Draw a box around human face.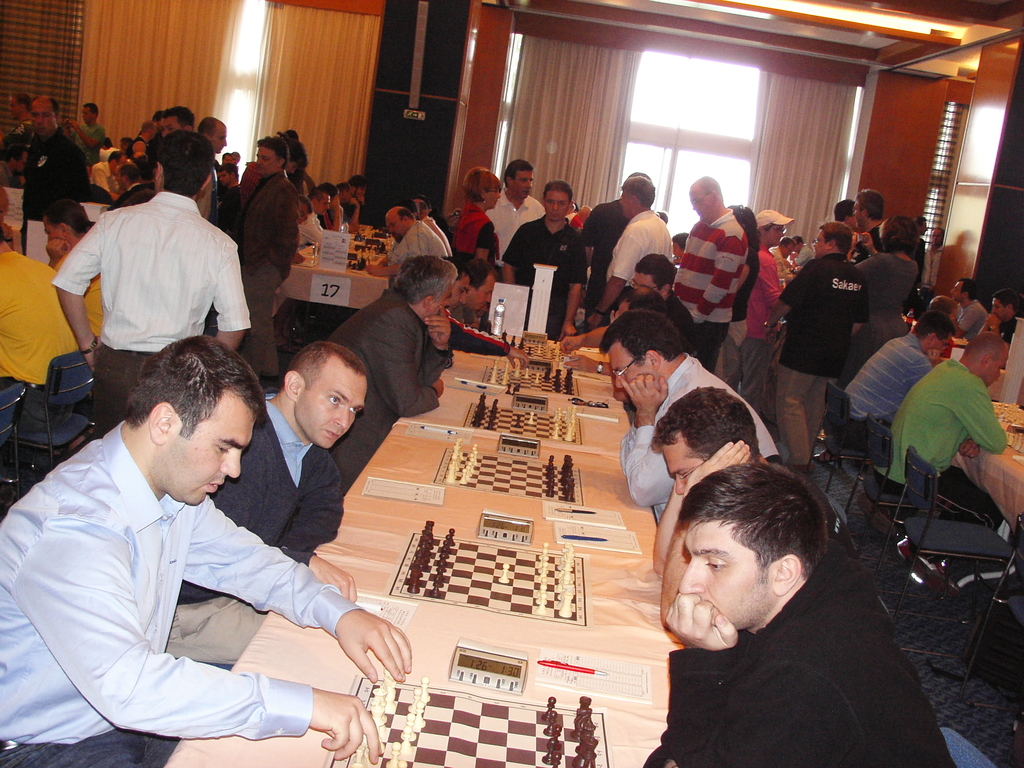
{"x1": 546, "y1": 193, "x2": 568, "y2": 225}.
